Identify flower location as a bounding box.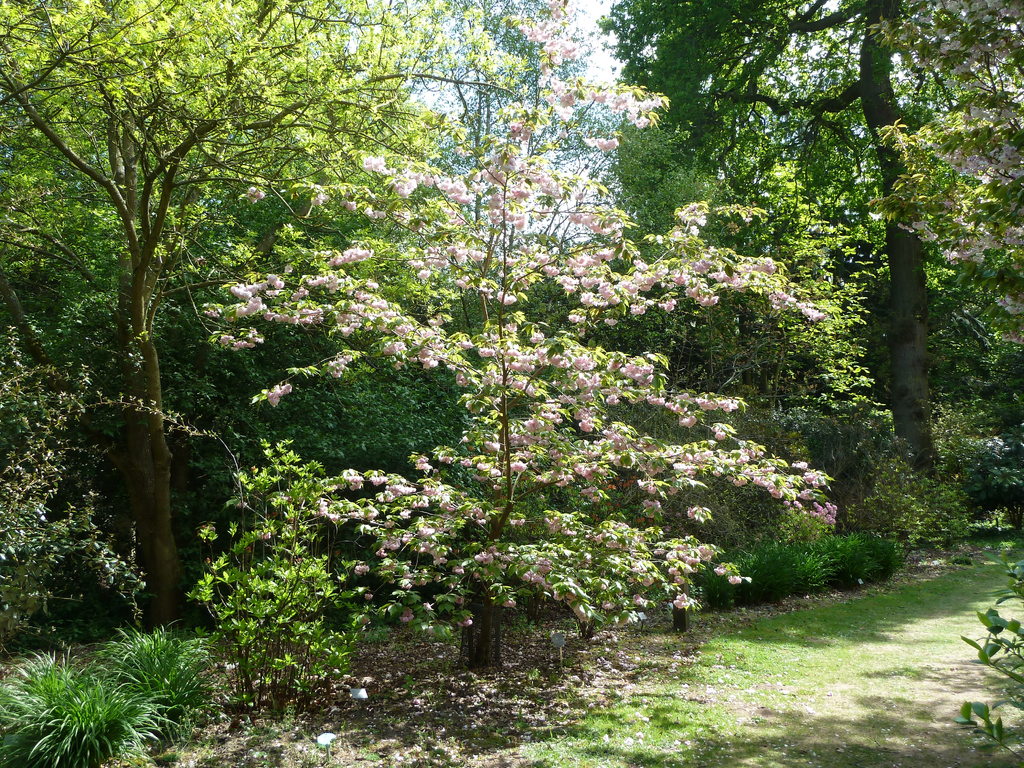
<region>417, 349, 435, 361</region>.
